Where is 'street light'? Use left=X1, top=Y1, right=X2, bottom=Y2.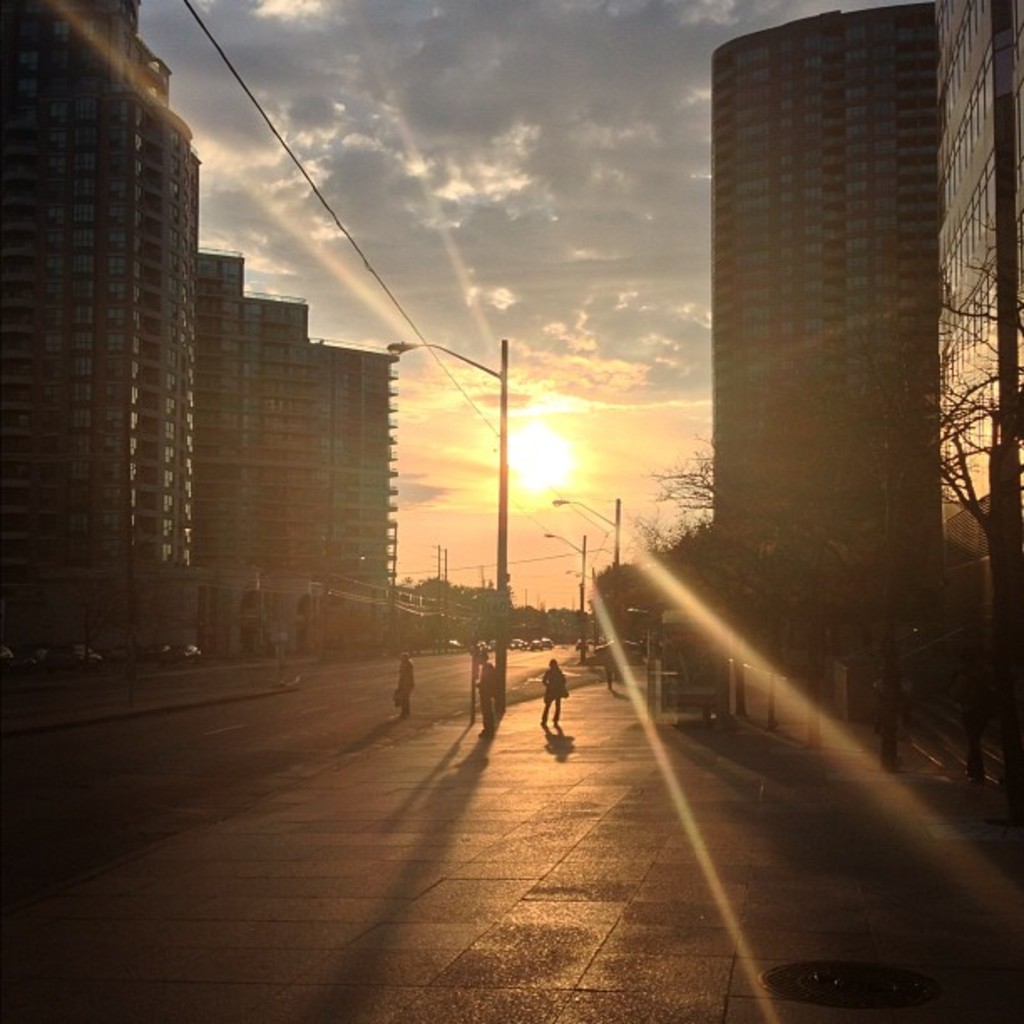
left=535, top=532, right=599, bottom=659.
